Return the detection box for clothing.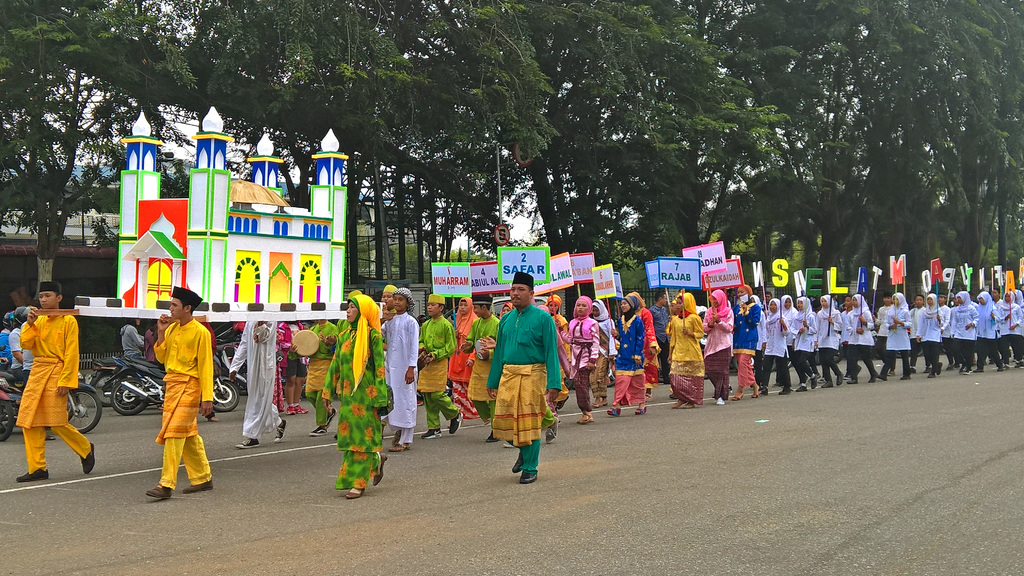
BBox(420, 319, 460, 427).
